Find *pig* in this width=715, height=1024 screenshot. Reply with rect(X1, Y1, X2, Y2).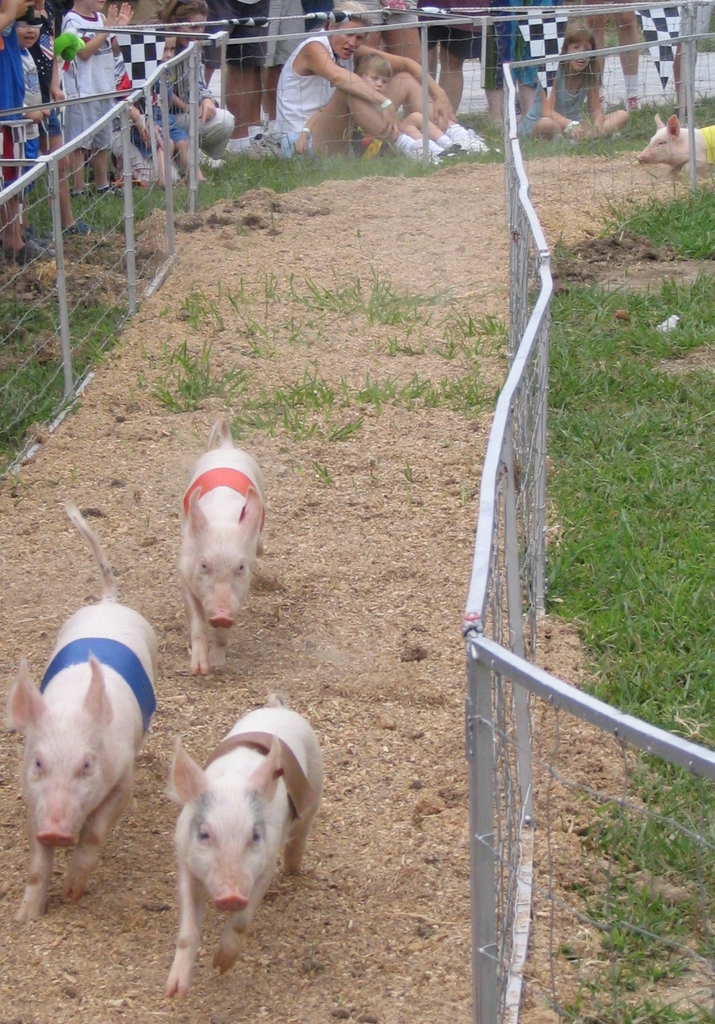
rect(0, 503, 155, 918).
